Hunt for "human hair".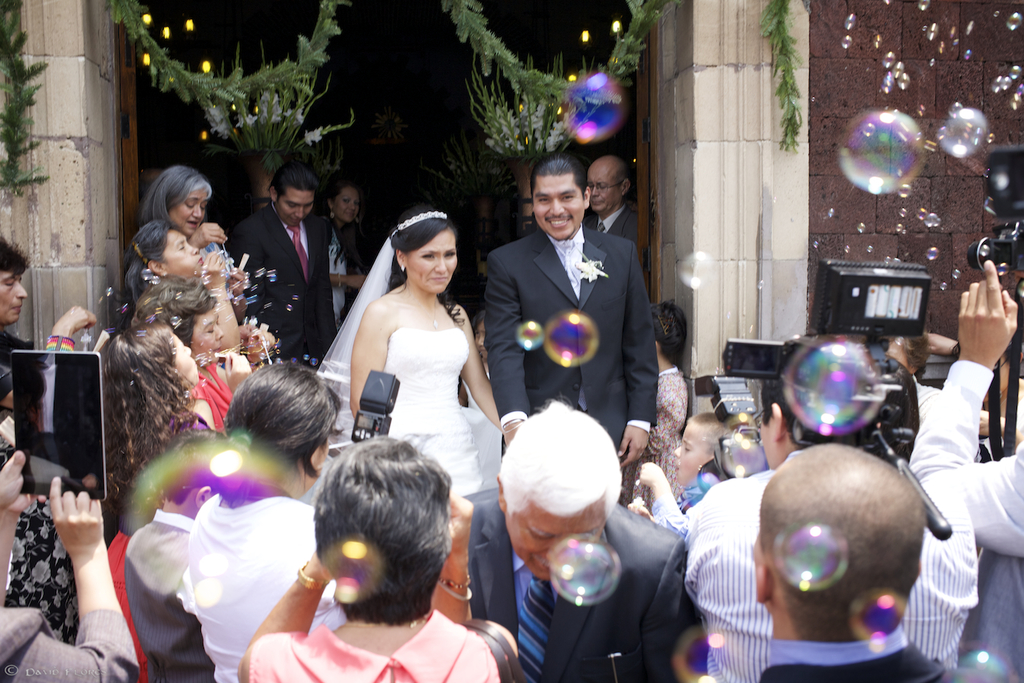
Hunted down at 122,222,168,306.
